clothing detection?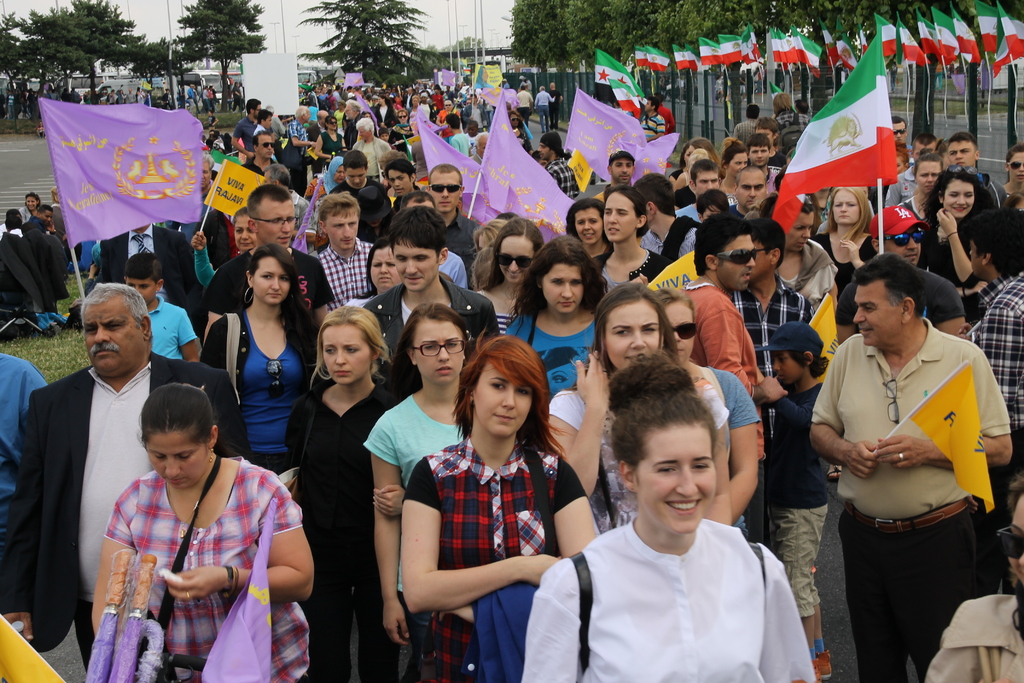
locate(731, 119, 755, 147)
